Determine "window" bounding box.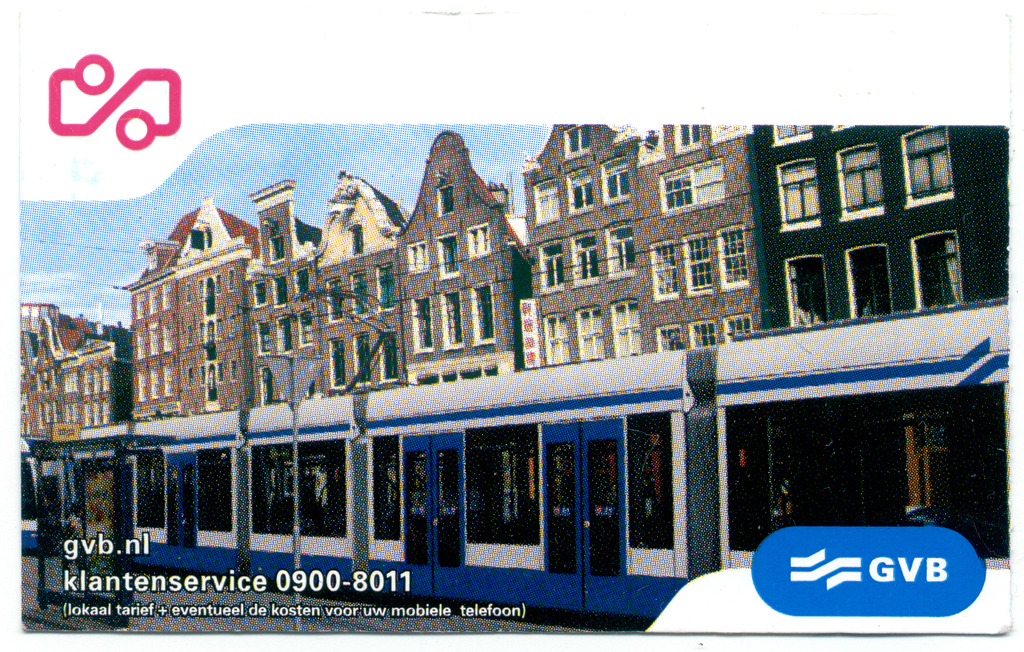
Determined: <bbox>774, 252, 844, 316</bbox>.
